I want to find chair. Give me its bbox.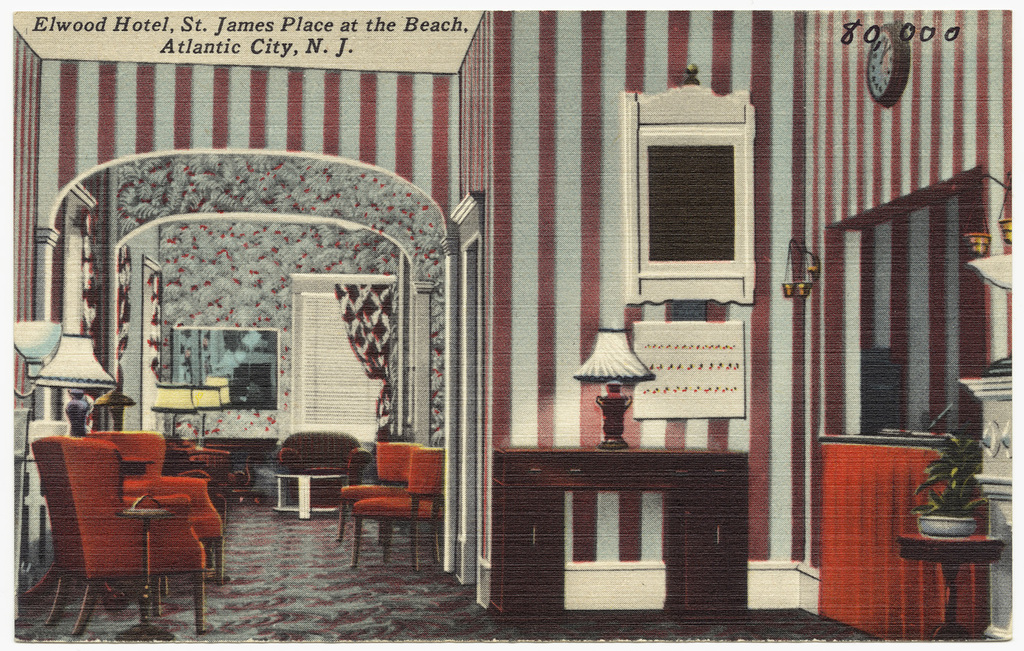
rect(349, 446, 451, 570).
